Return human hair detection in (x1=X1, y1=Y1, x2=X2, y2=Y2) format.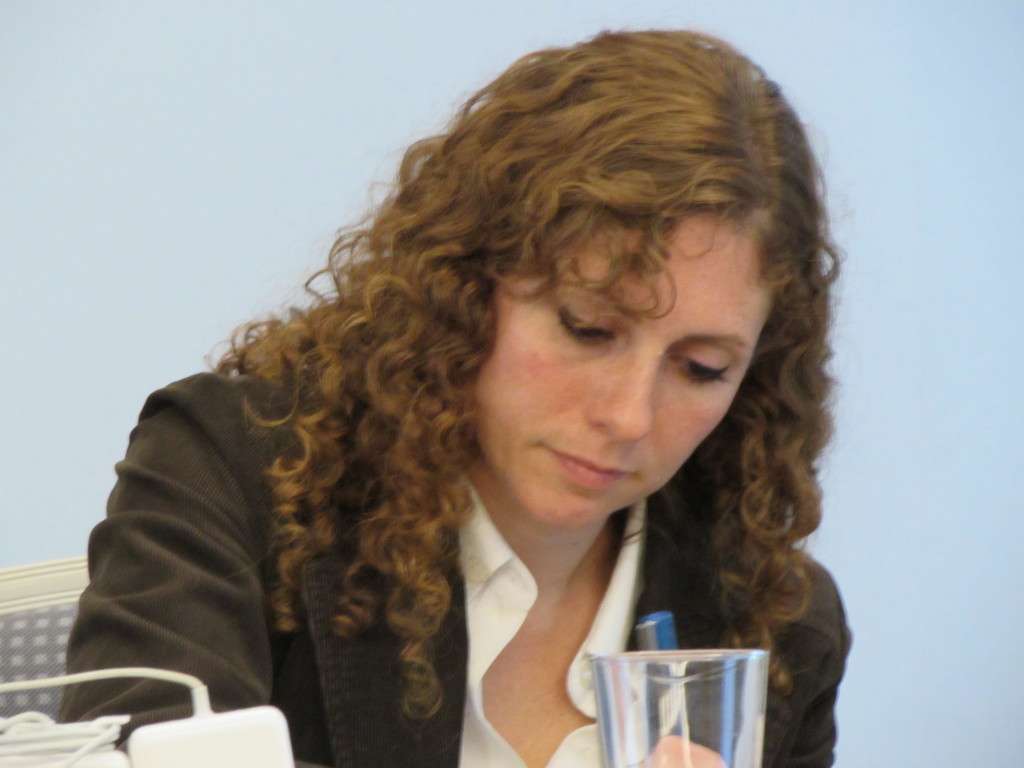
(x1=139, y1=48, x2=863, y2=701).
